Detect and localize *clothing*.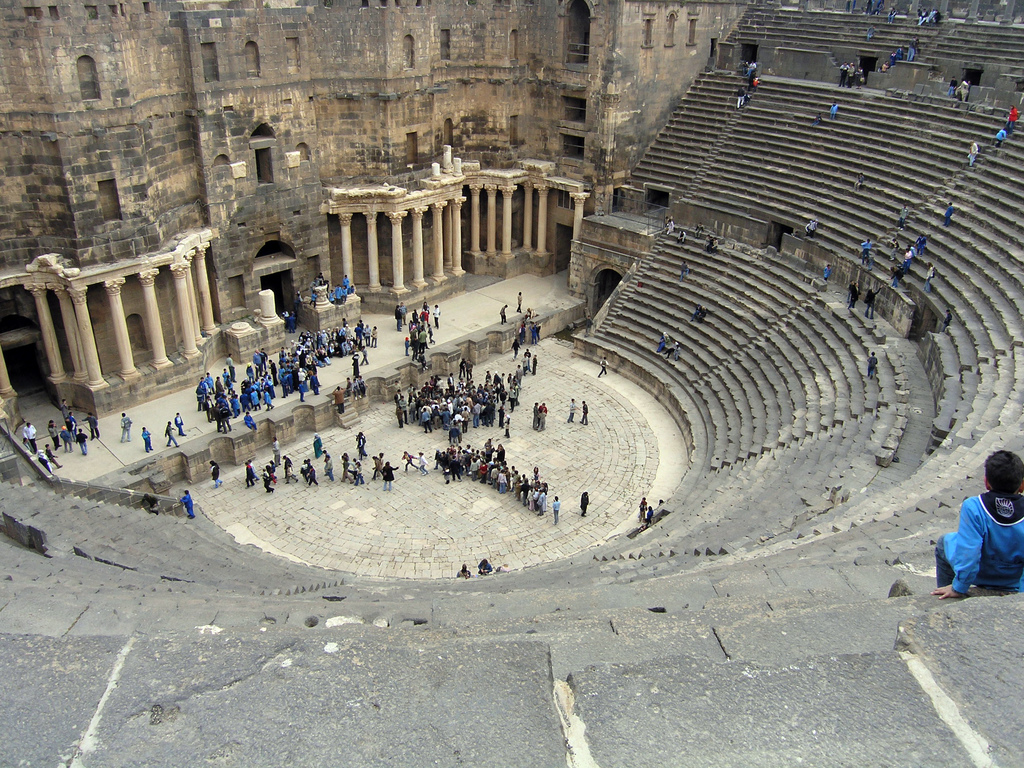
Localized at x1=59, y1=408, x2=70, y2=419.
